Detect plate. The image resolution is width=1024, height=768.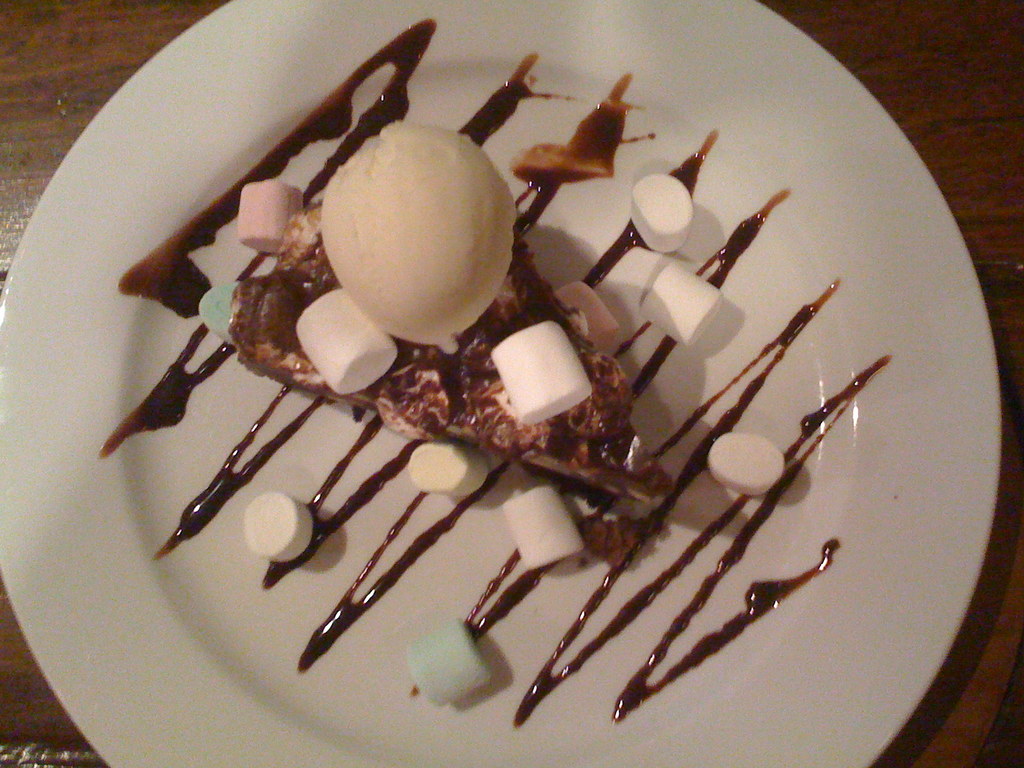
box=[0, 0, 1003, 767].
